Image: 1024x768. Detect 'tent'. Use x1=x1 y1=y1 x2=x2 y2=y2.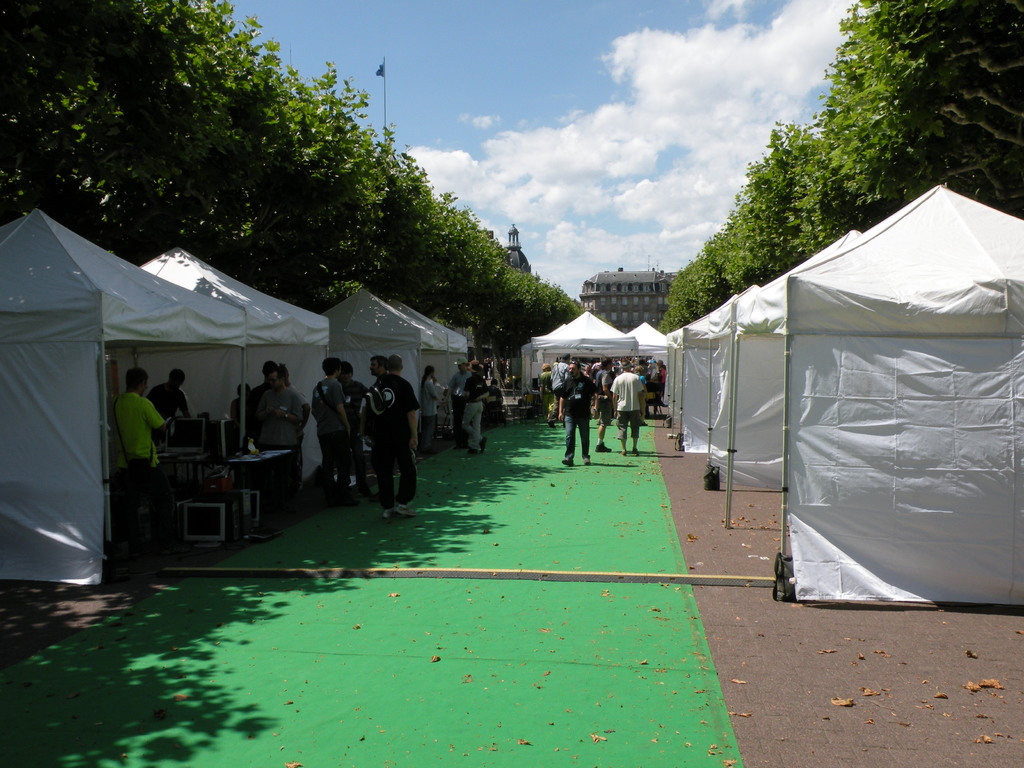
x1=124 y1=243 x2=330 y2=479.
